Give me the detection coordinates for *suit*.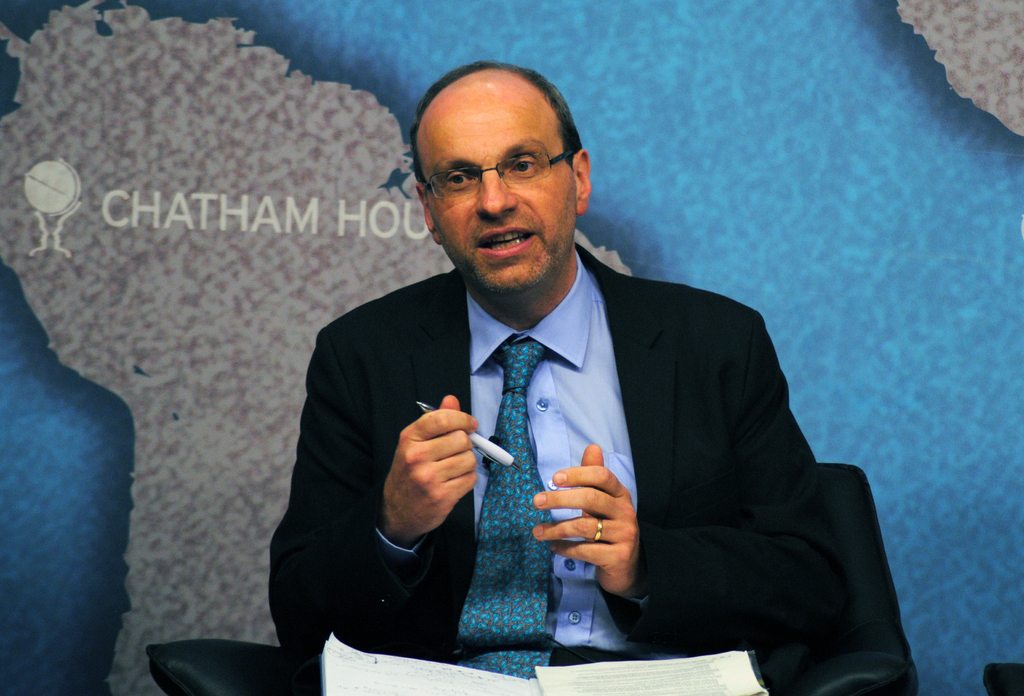
{"left": 285, "top": 205, "right": 840, "bottom": 670}.
